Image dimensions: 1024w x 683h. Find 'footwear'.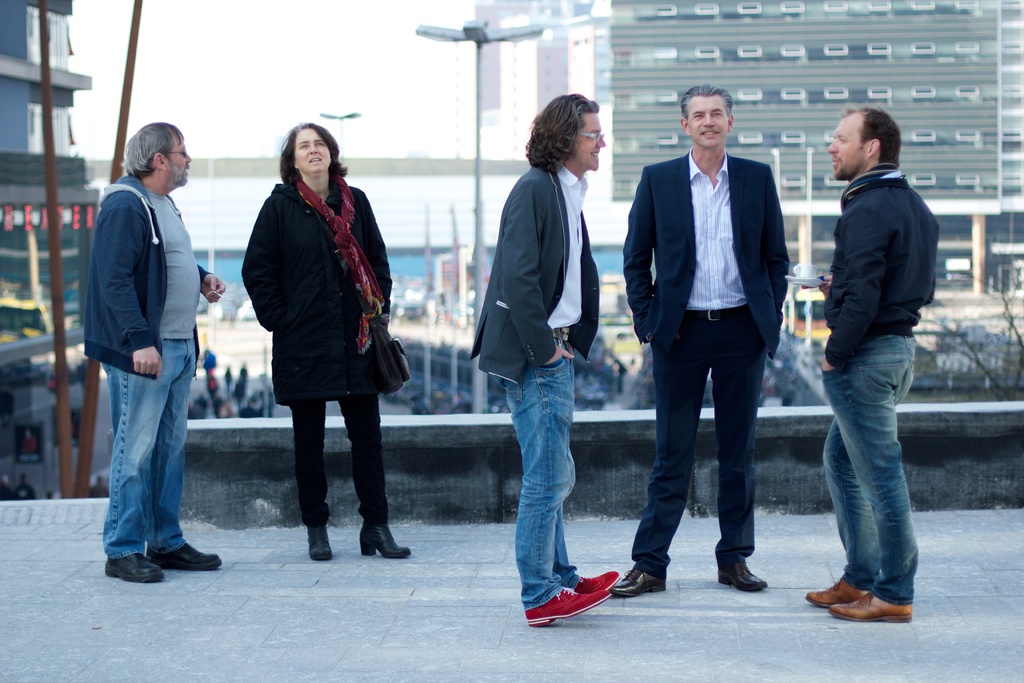
<box>804,577,872,610</box>.
